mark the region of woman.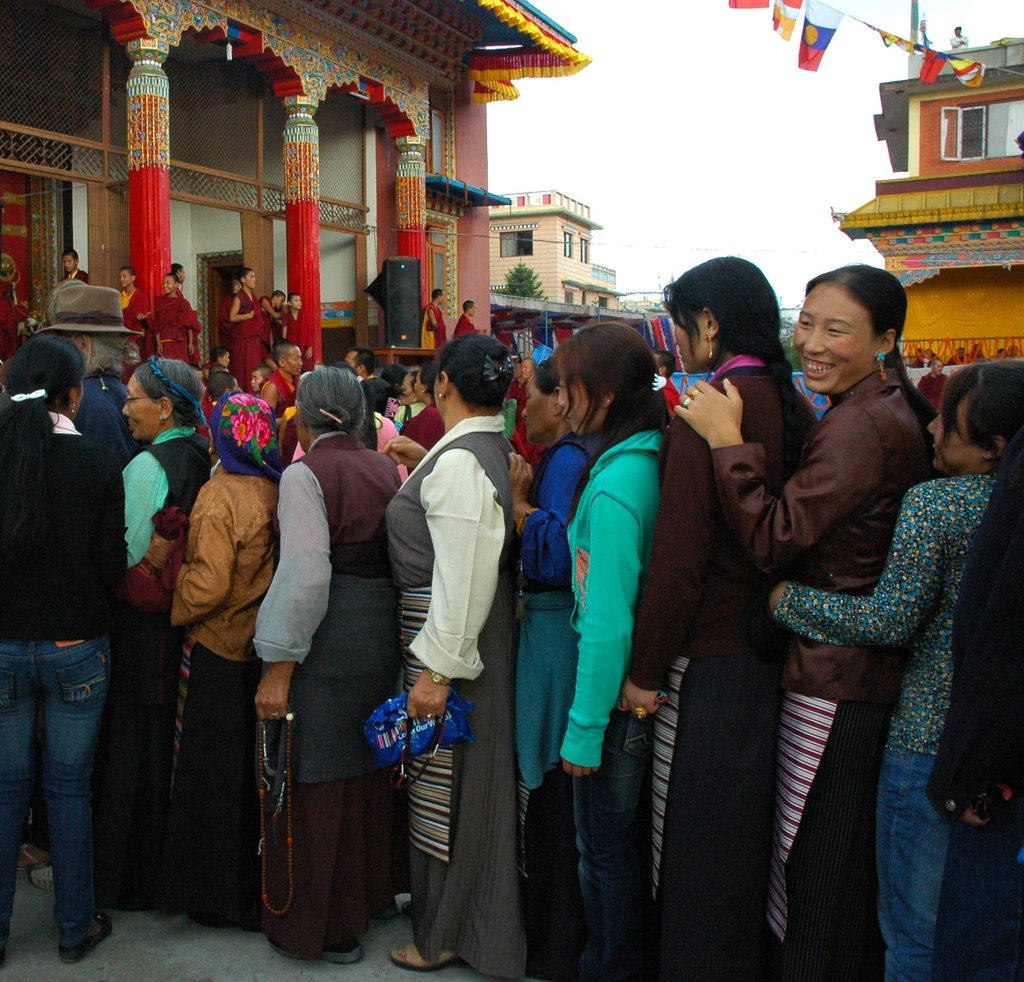
Region: [116,350,211,909].
